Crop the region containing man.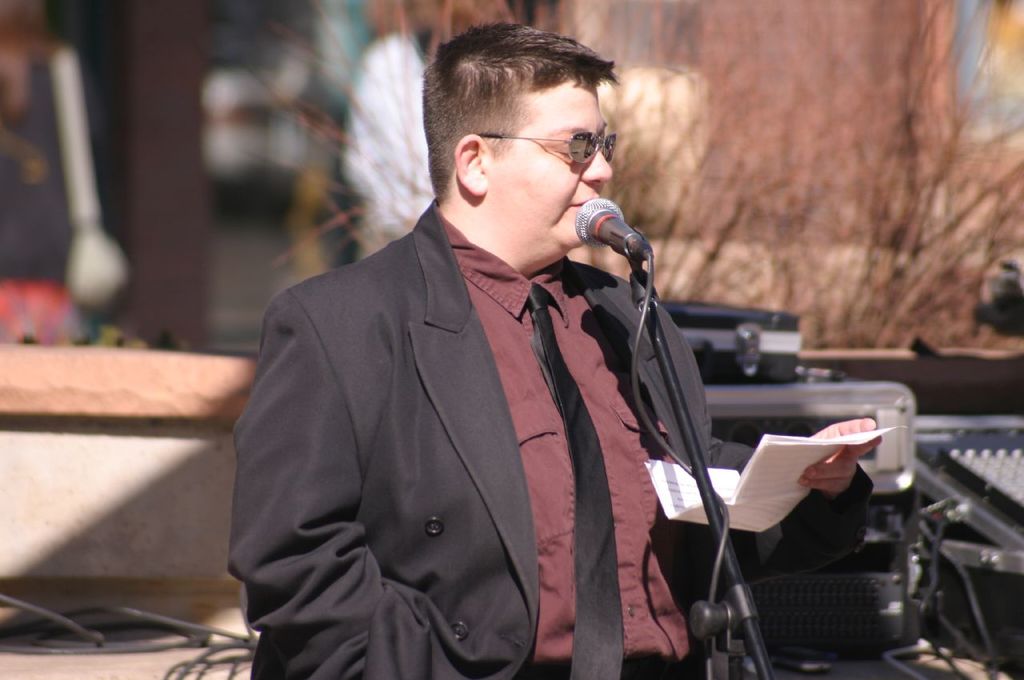
Crop region: [x1=230, y1=20, x2=882, y2=679].
